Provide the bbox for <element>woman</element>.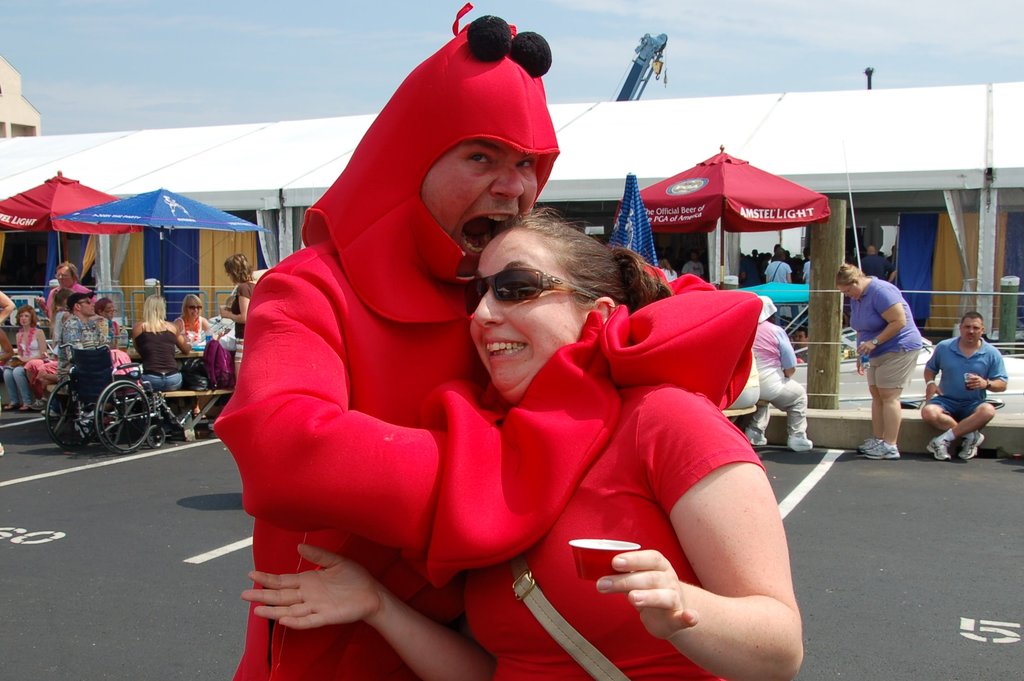
(left=218, top=246, right=258, bottom=362).
